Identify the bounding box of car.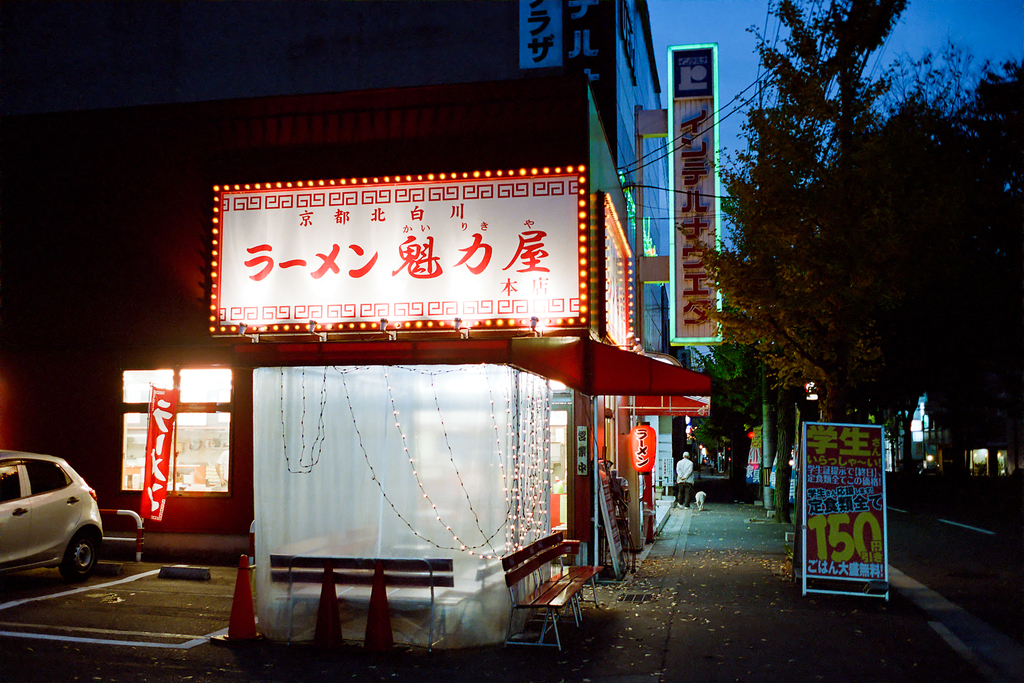
Rect(0, 452, 119, 592).
